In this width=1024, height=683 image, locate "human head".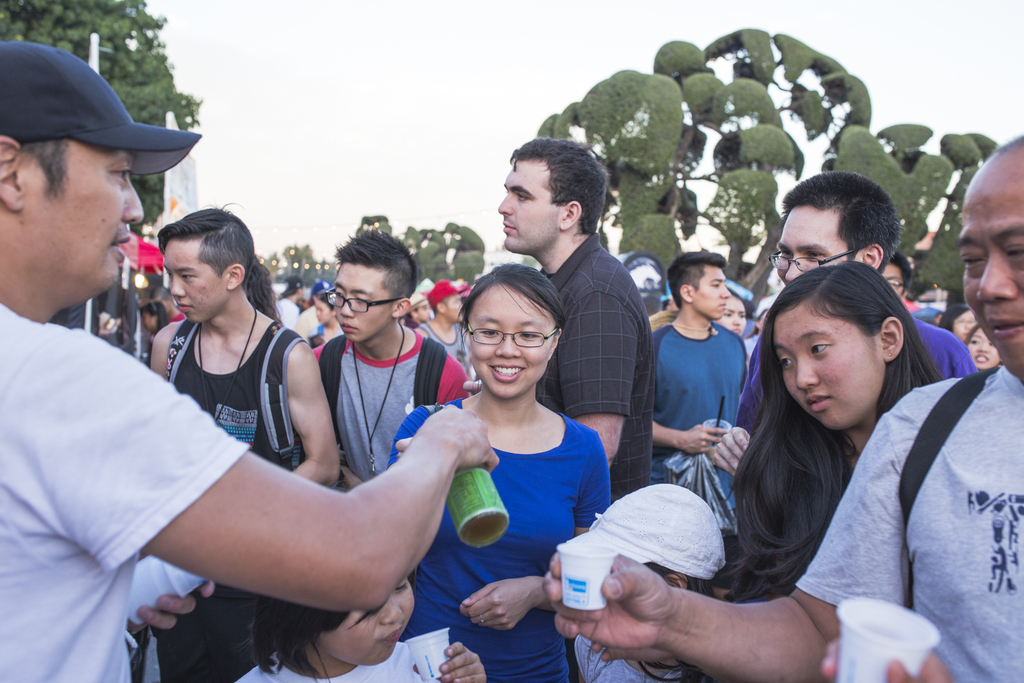
Bounding box: BBox(459, 262, 565, 399).
